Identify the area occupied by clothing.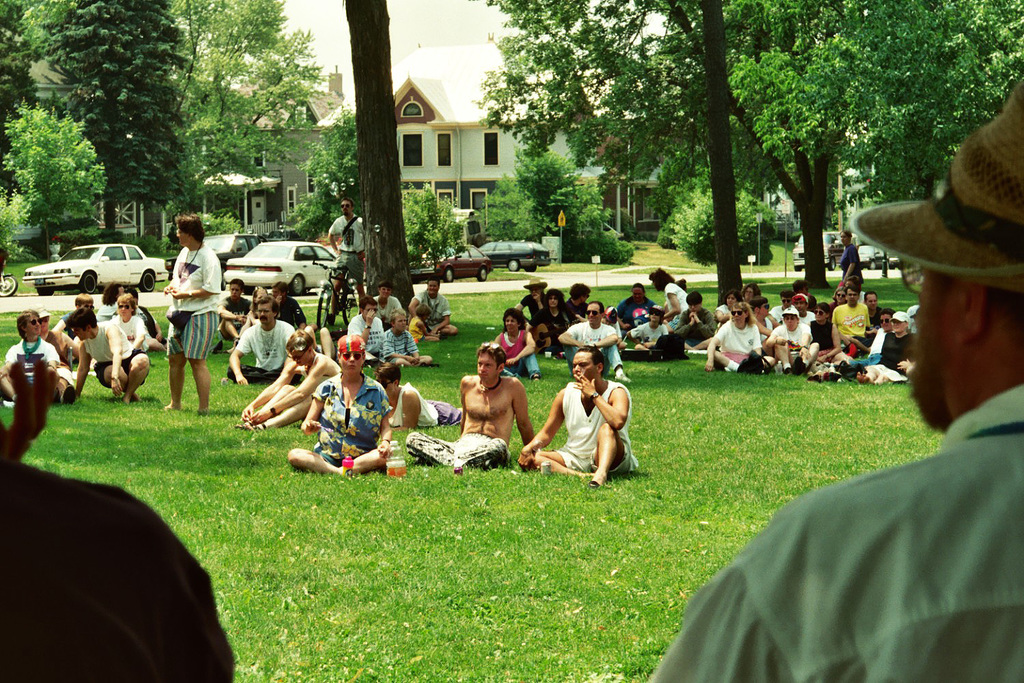
Area: 762 316 774 342.
